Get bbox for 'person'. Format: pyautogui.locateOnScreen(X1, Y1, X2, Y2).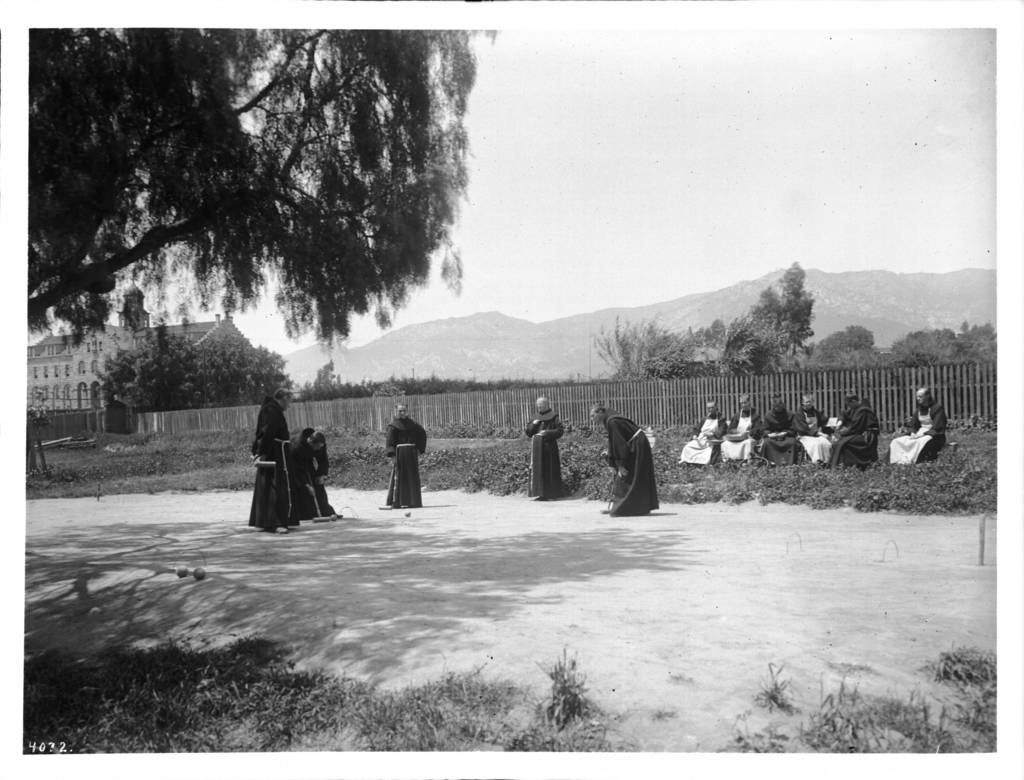
pyautogui.locateOnScreen(380, 402, 424, 505).
